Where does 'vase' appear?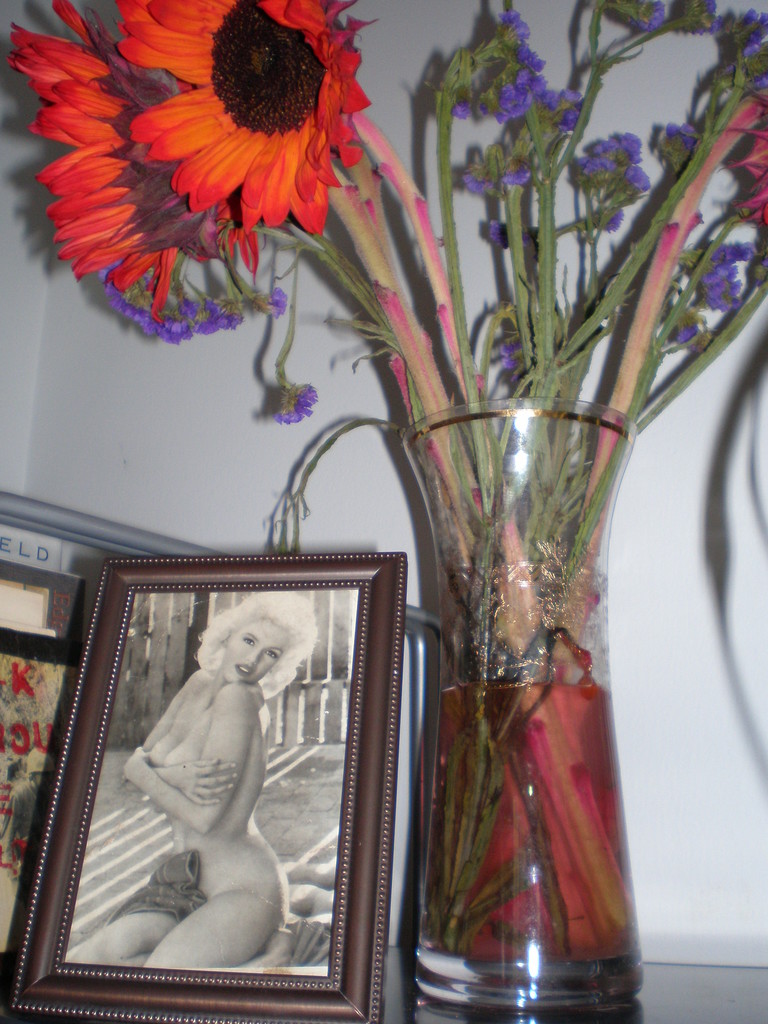
Appears at (399,396,644,1015).
